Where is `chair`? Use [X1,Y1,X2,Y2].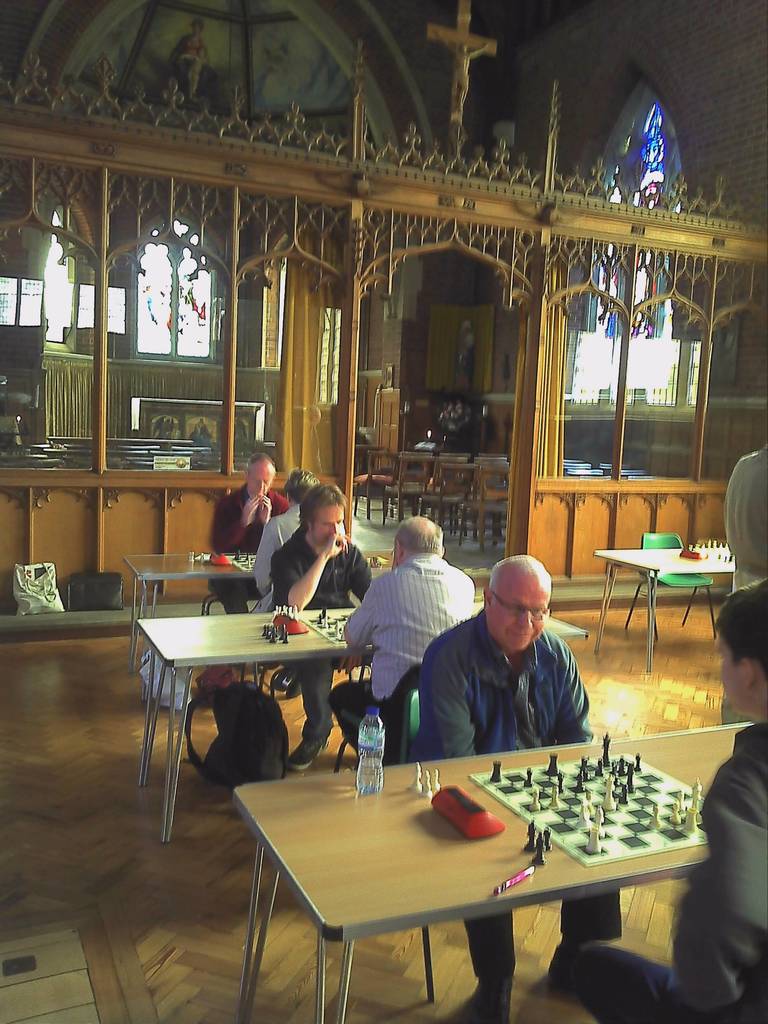
[328,660,426,774].
